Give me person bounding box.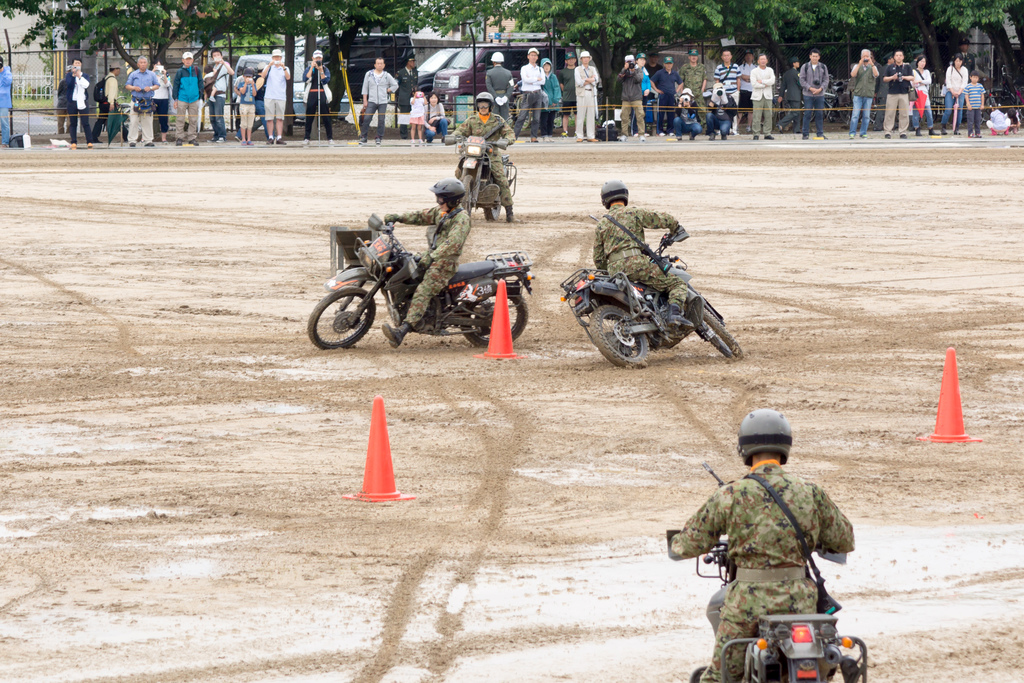
[x1=620, y1=50, x2=776, y2=146].
